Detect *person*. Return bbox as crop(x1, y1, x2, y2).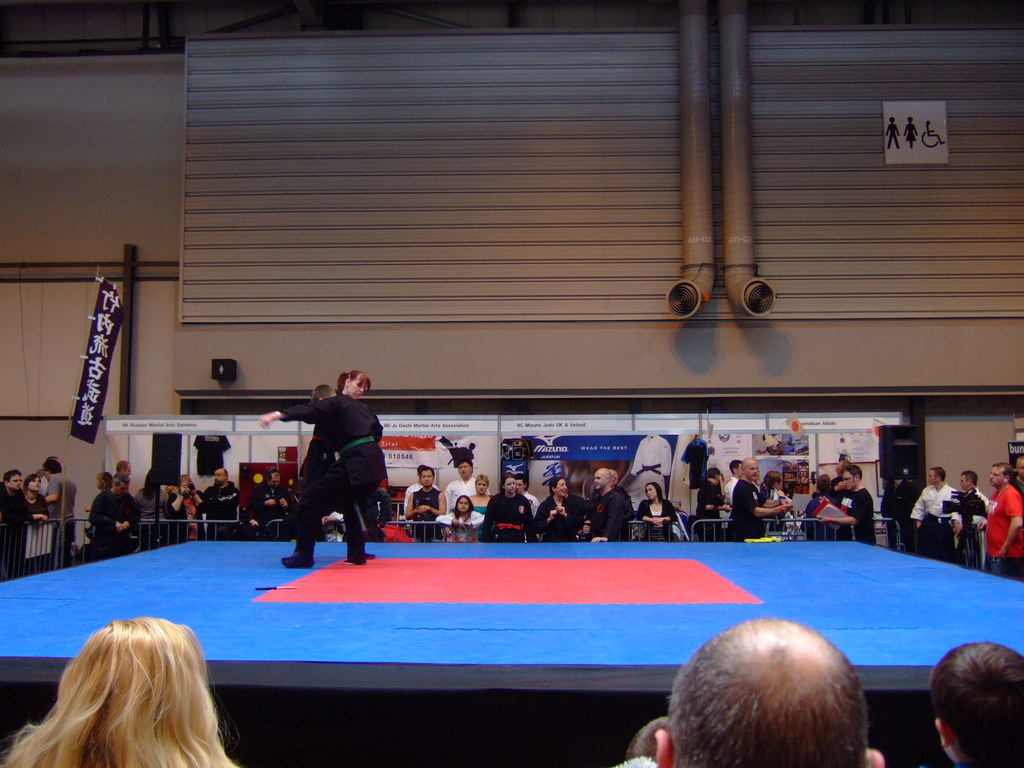
crop(19, 463, 44, 565).
